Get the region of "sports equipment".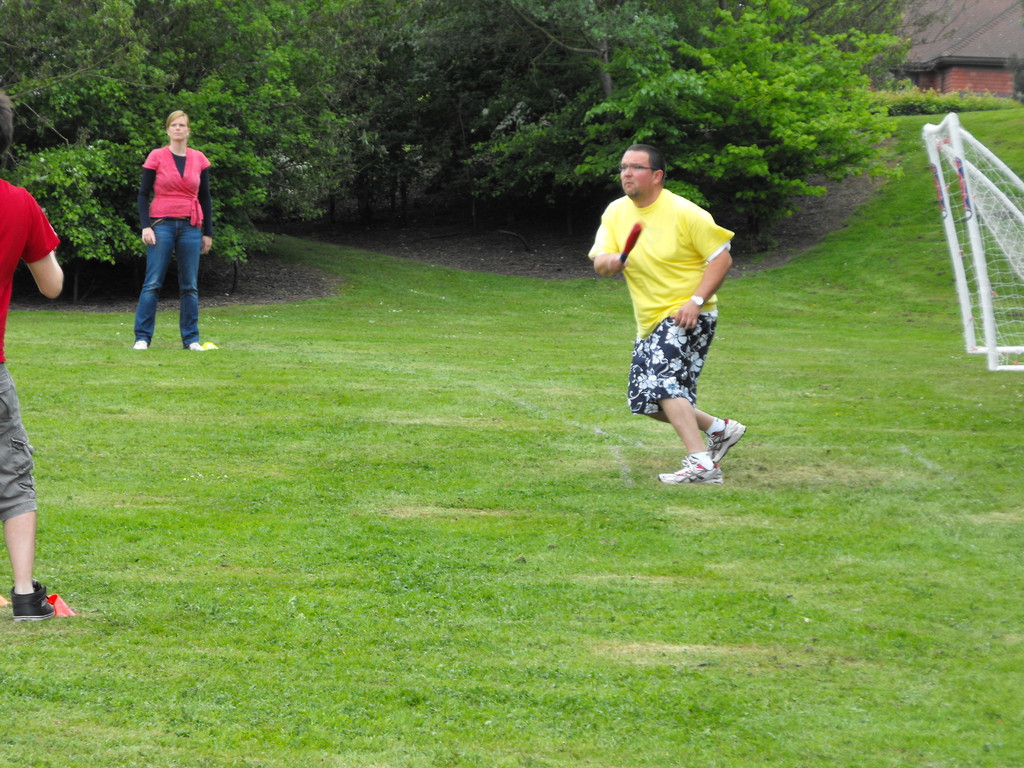
bbox=[618, 217, 642, 265].
